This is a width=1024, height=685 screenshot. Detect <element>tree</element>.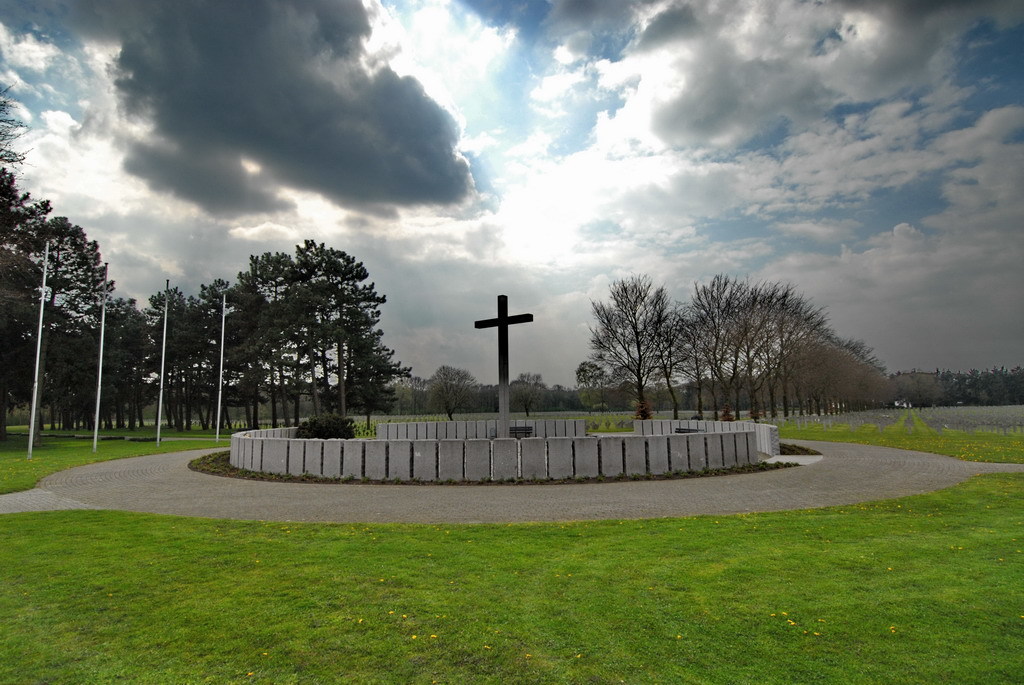
BBox(510, 369, 547, 422).
